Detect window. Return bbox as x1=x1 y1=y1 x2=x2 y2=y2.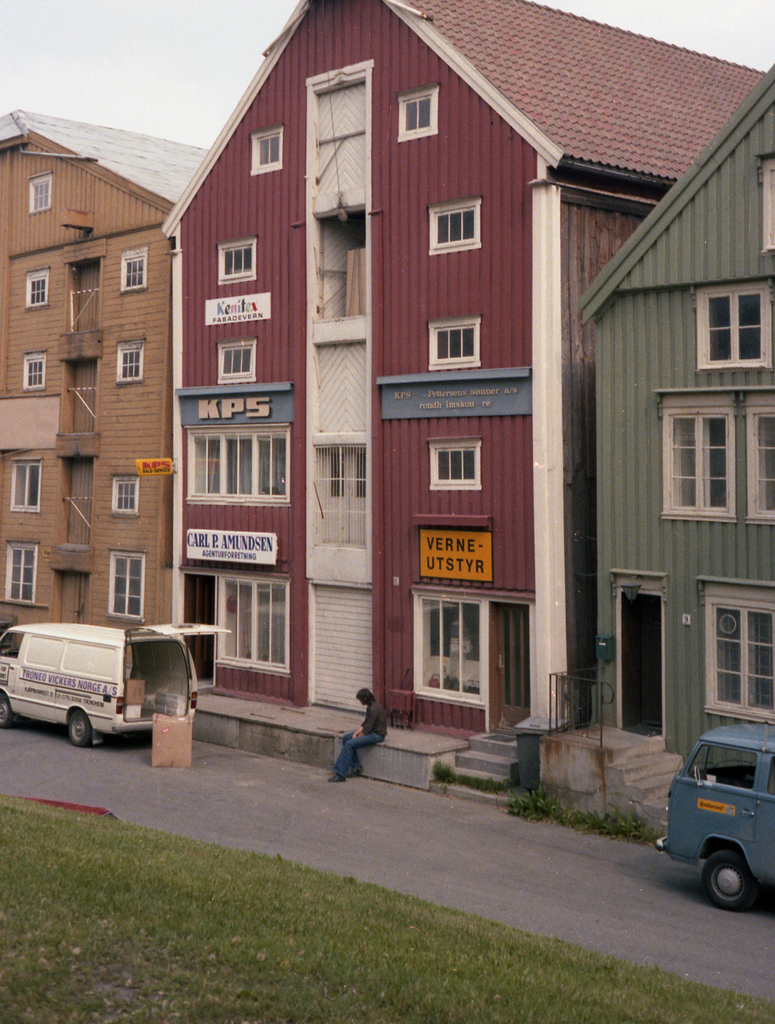
x1=218 y1=243 x2=257 y2=286.
